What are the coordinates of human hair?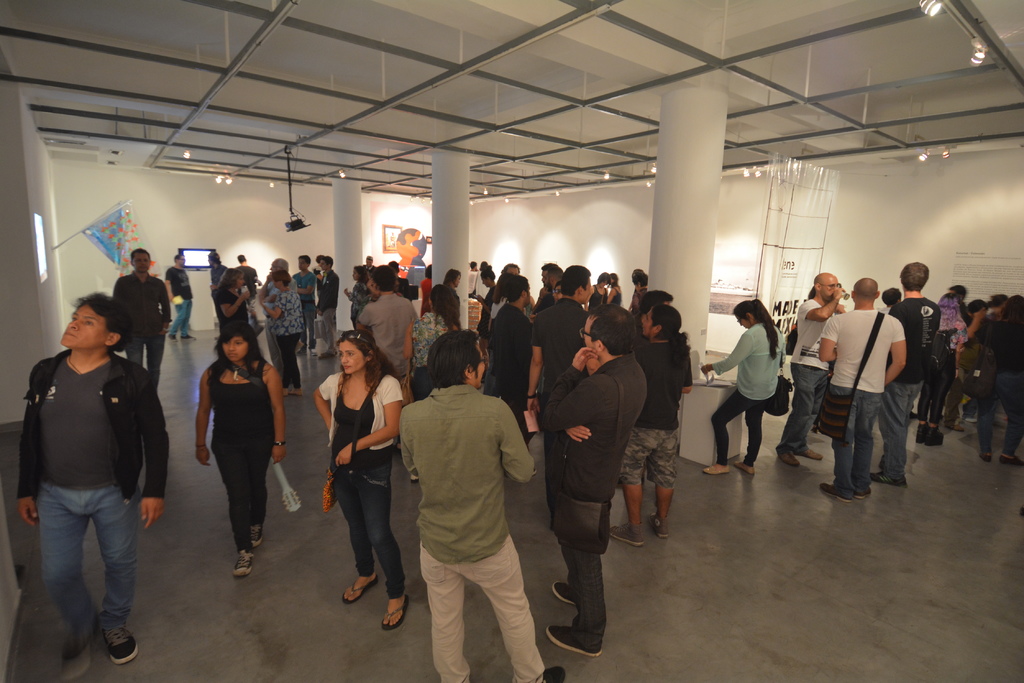
{"x1": 504, "y1": 273, "x2": 529, "y2": 304}.
